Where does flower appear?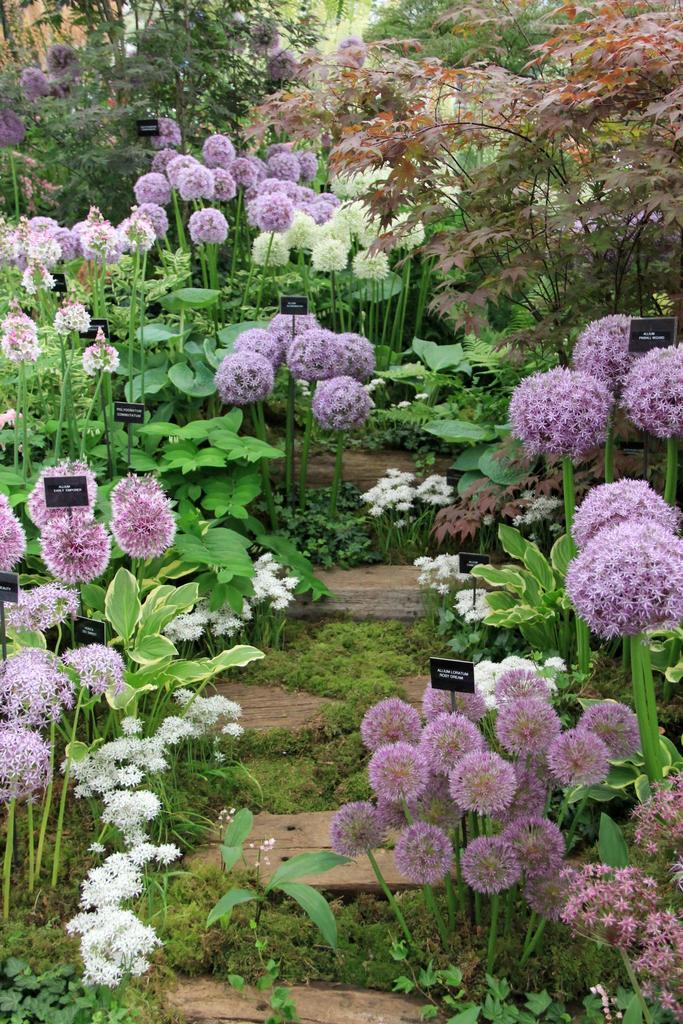
Appears at bbox=(290, 202, 344, 233).
